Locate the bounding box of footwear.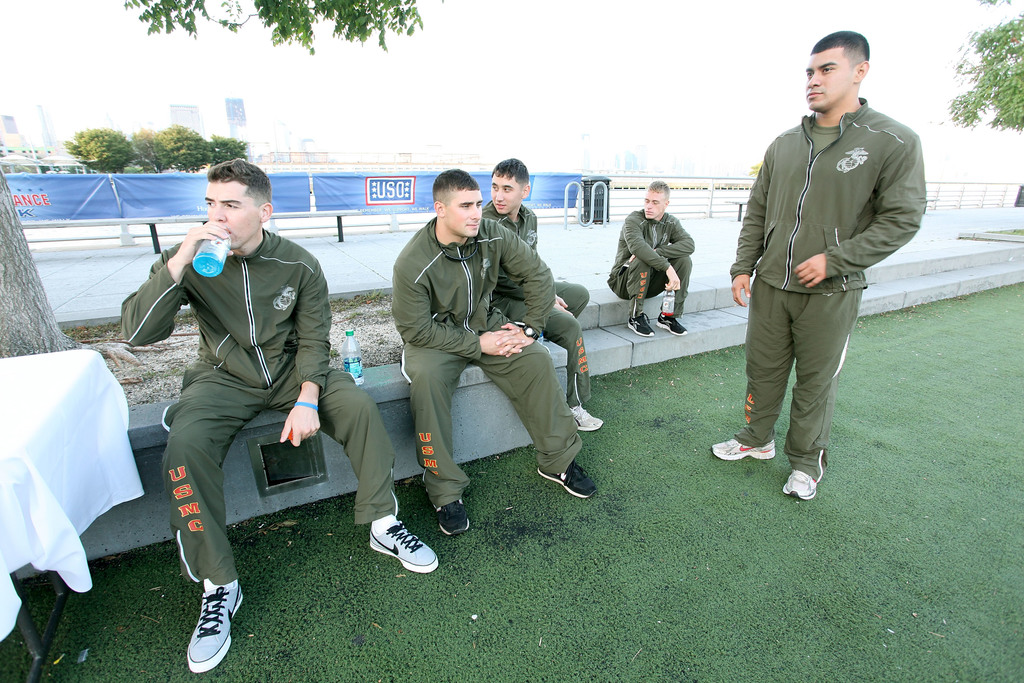
Bounding box: (left=710, top=436, right=783, bottom=463).
